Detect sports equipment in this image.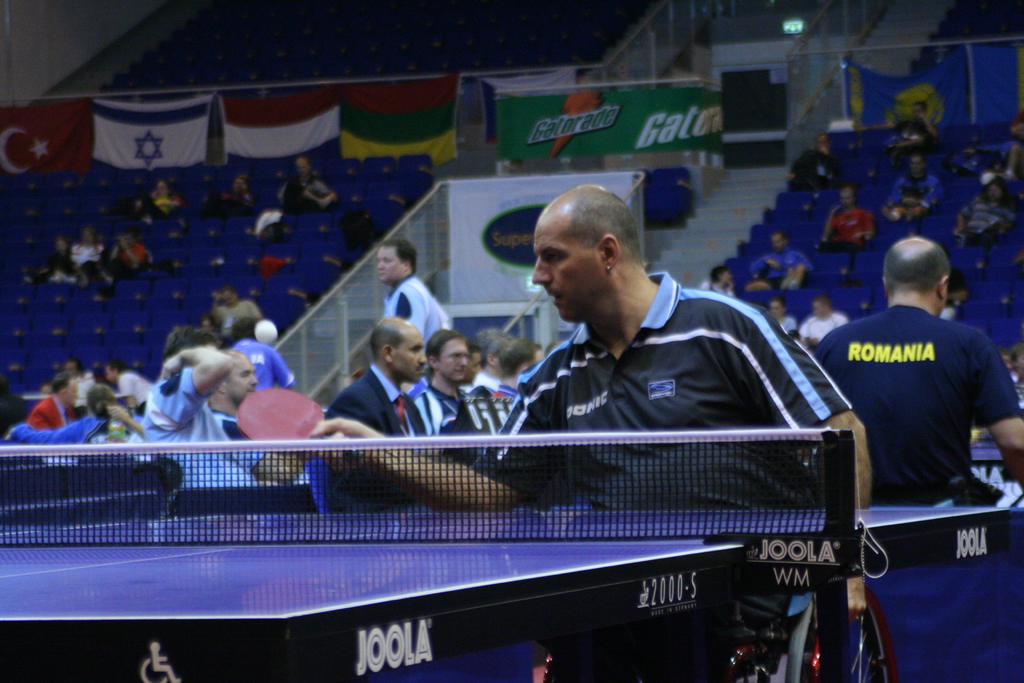
Detection: 0 420 883 591.
